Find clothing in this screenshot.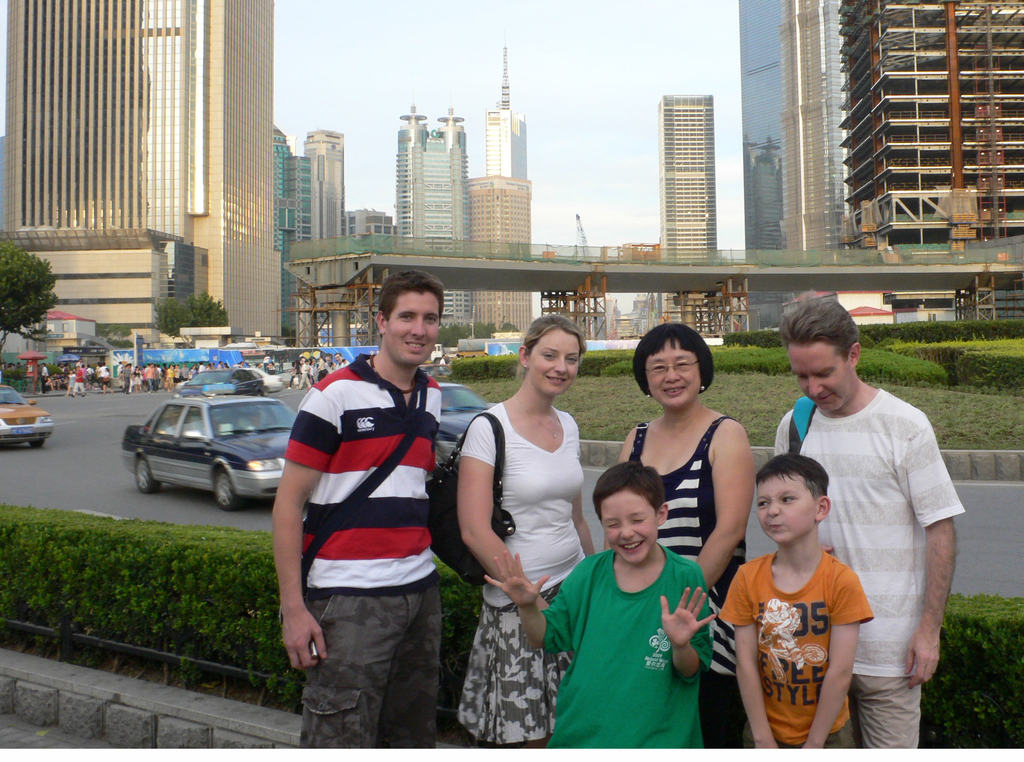
The bounding box for clothing is locate(450, 401, 589, 749).
